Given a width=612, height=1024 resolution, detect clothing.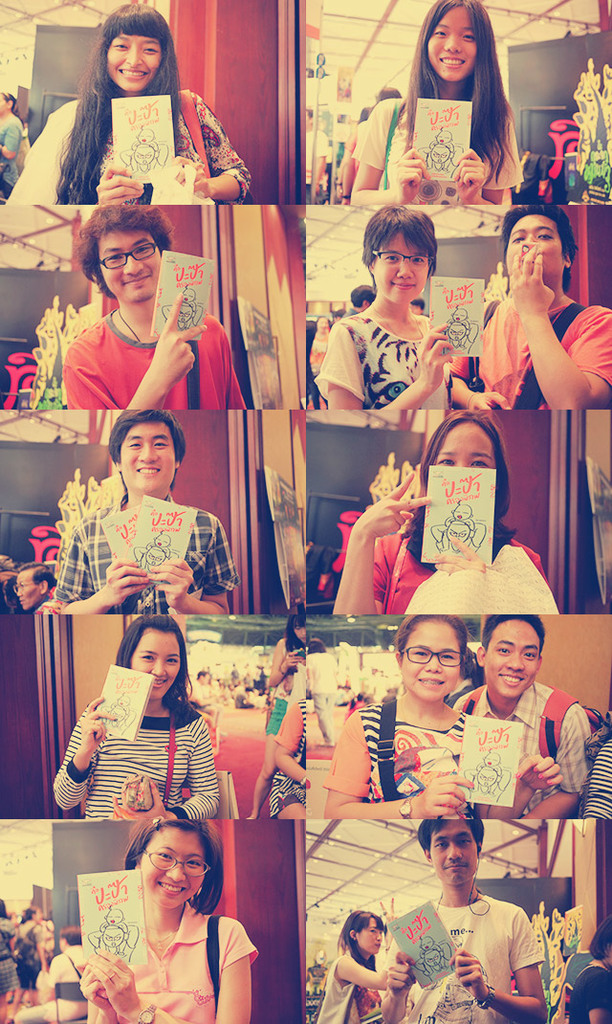
<bbox>11, 945, 78, 1023</bbox>.
